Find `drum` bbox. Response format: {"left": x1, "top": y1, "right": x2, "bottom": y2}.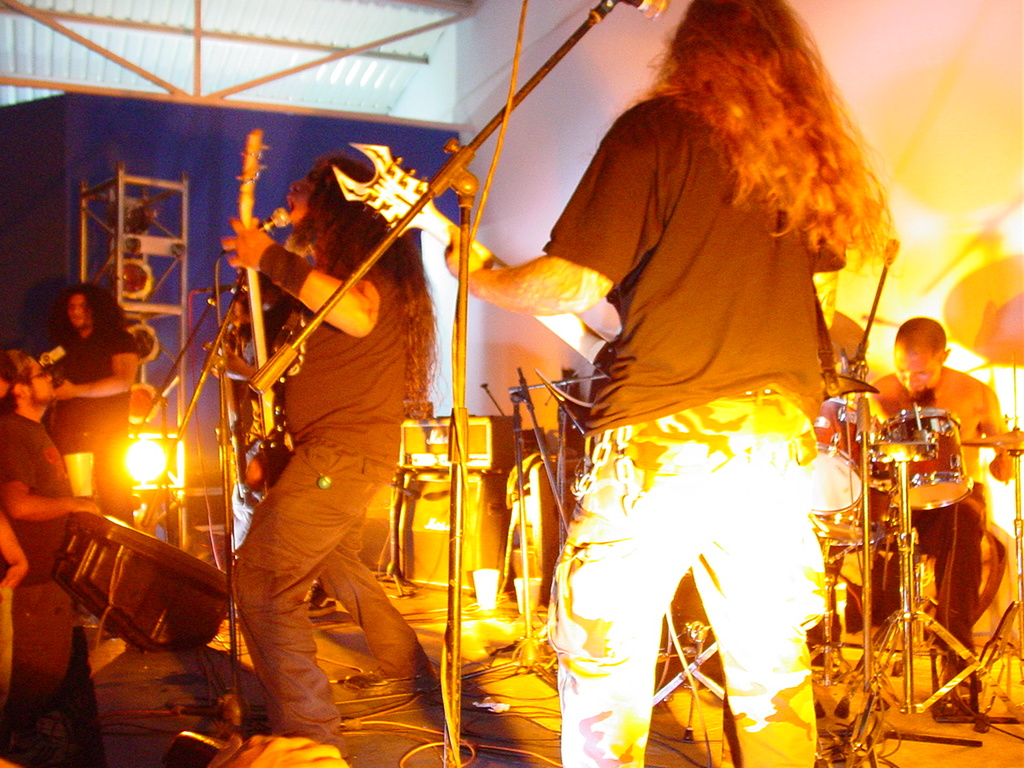
{"left": 874, "top": 409, "right": 972, "bottom": 510}.
